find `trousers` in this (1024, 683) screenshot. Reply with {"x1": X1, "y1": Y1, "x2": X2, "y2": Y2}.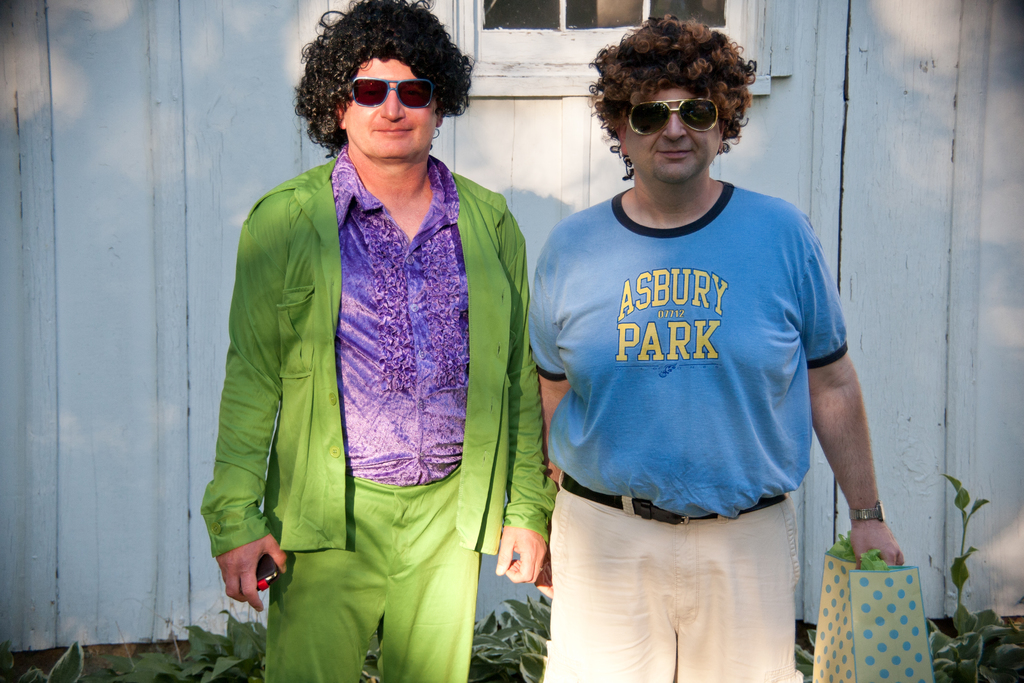
{"x1": 568, "y1": 502, "x2": 817, "y2": 662}.
